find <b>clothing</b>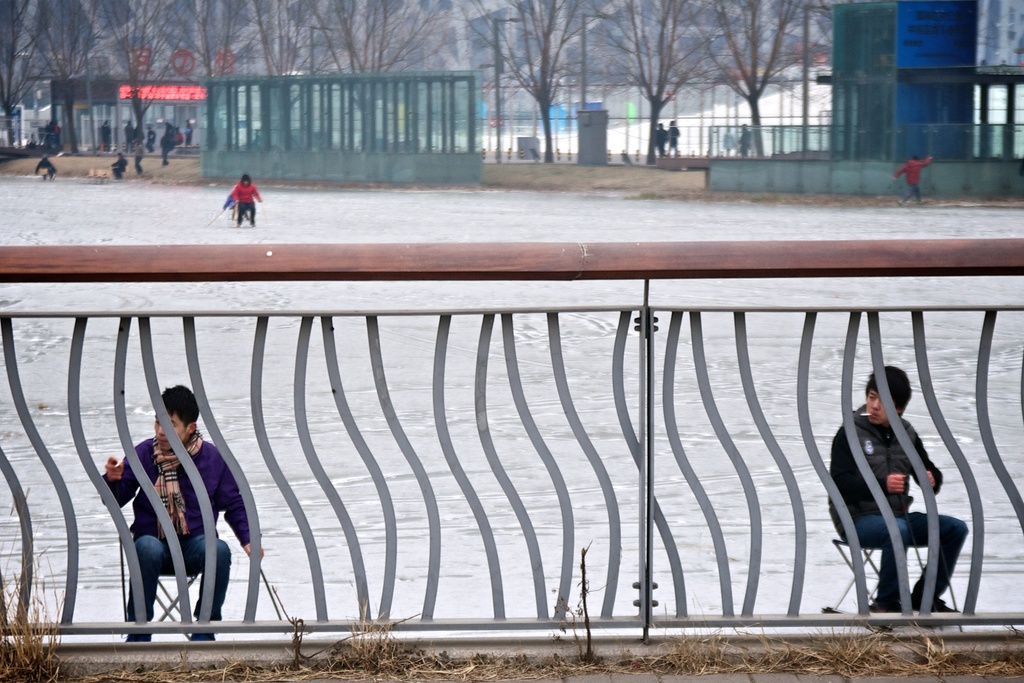
134:144:144:174
